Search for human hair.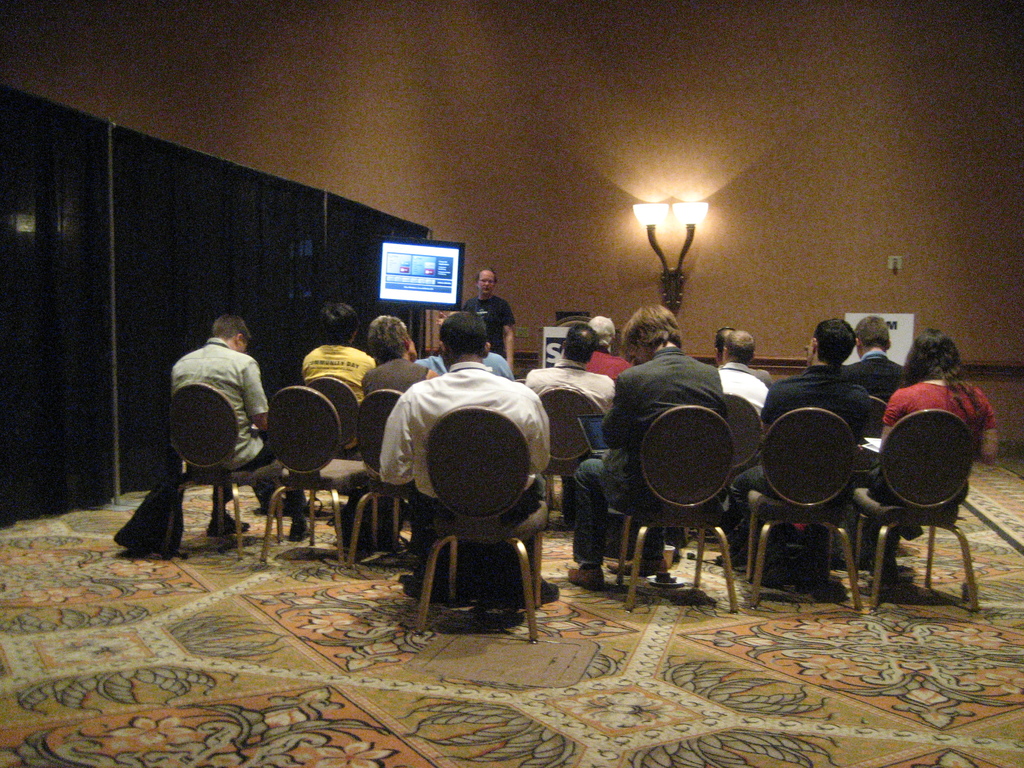
Found at crop(710, 327, 728, 360).
